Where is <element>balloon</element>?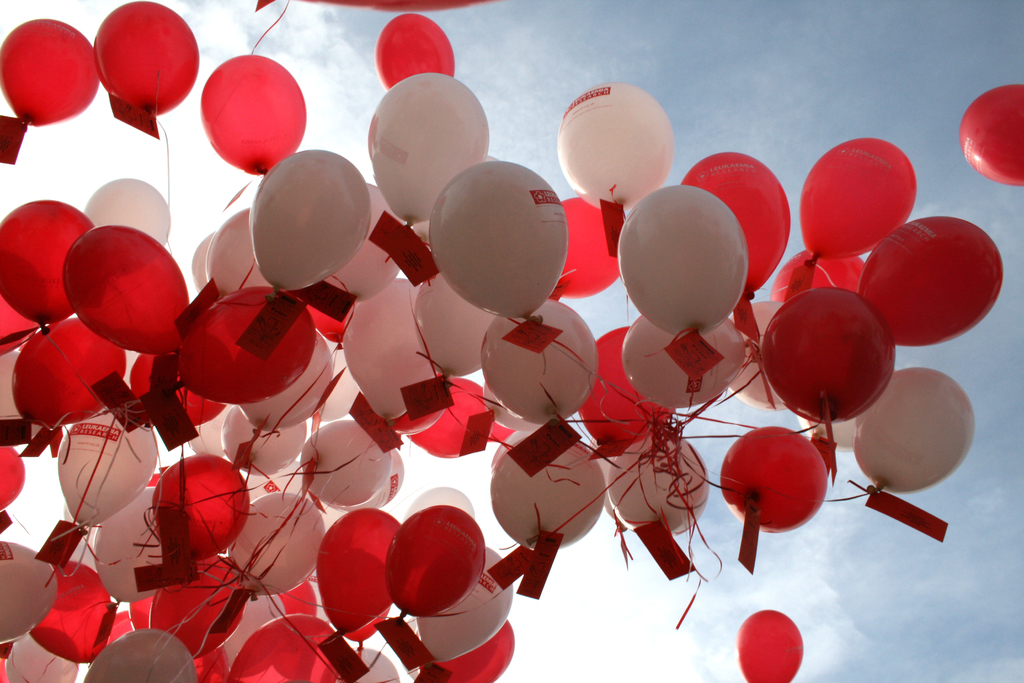
<bbox>803, 136, 922, 262</bbox>.
